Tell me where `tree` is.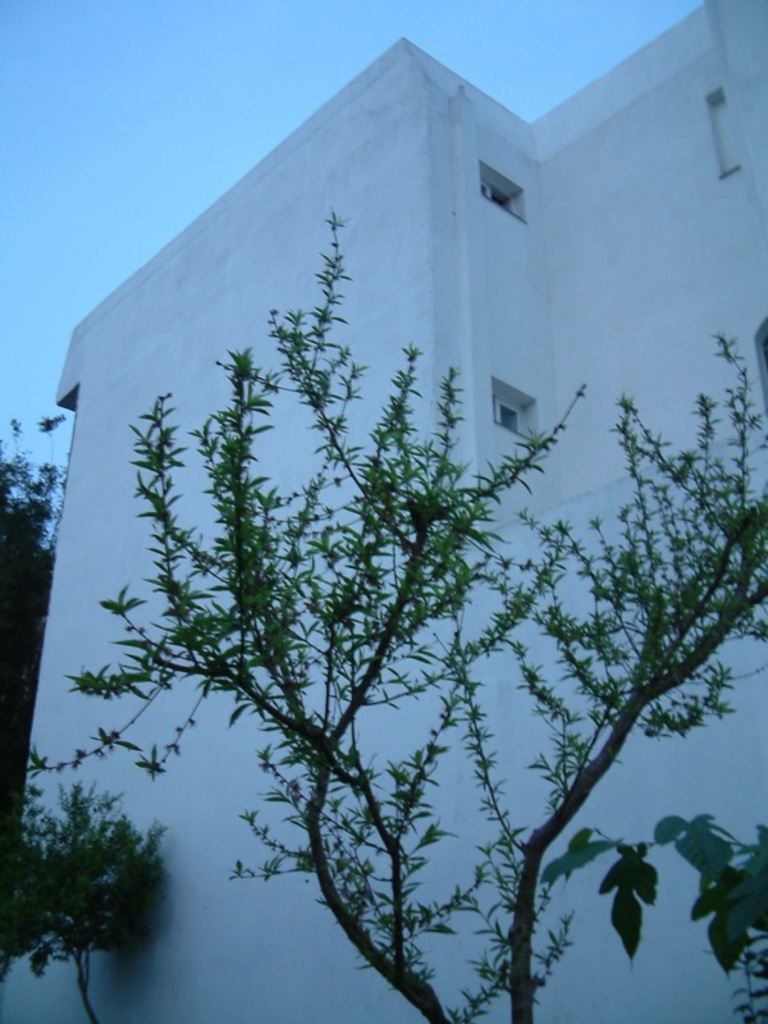
`tree` is at [left=526, top=800, right=767, bottom=983].
